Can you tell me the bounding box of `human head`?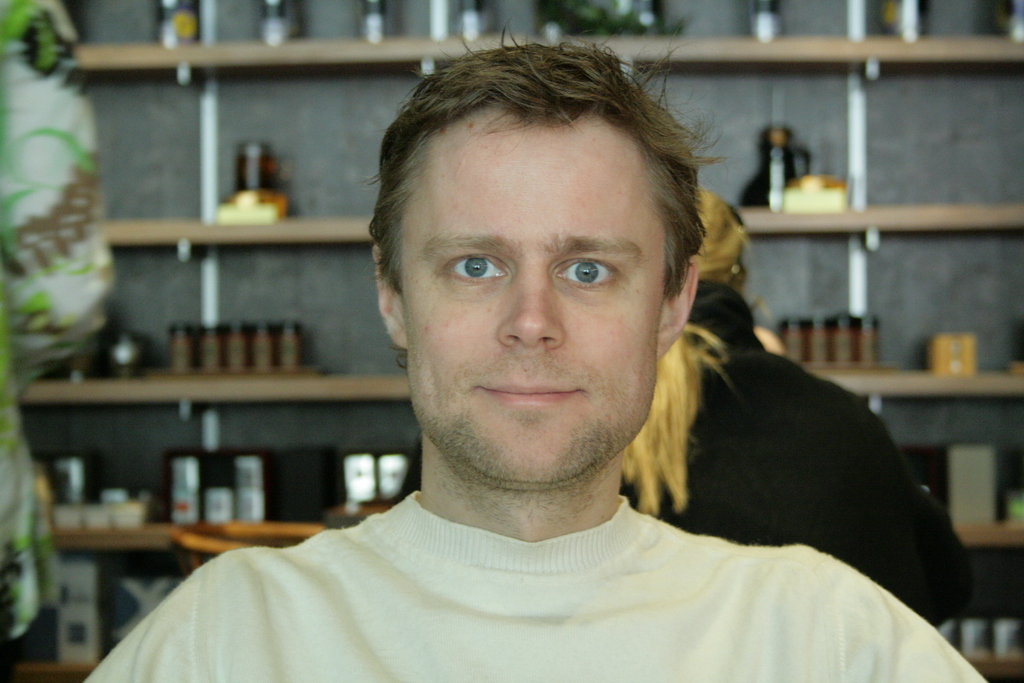
x1=373, y1=28, x2=678, y2=529.
